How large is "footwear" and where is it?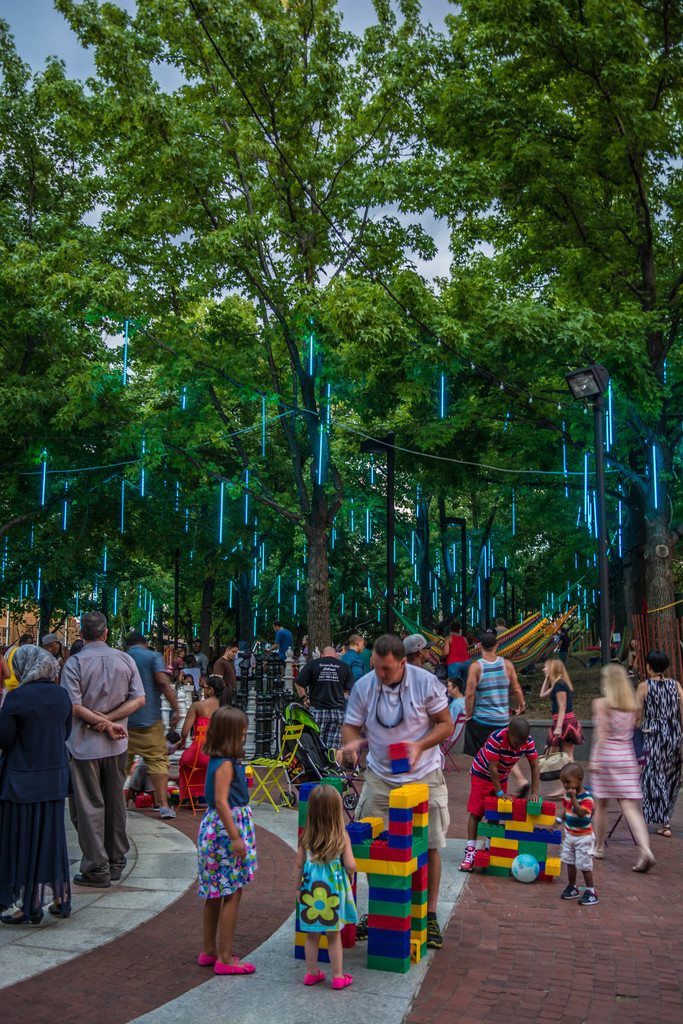
Bounding box: [left=203, top=931, right=270, bottom=988].
